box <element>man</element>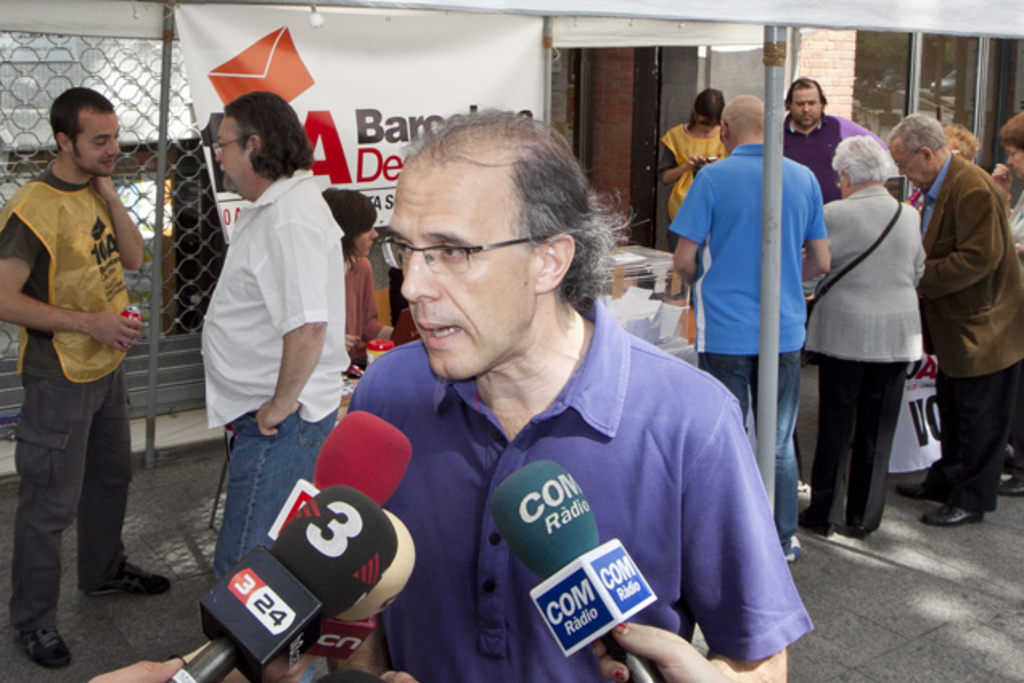
(780,77,887,202)
